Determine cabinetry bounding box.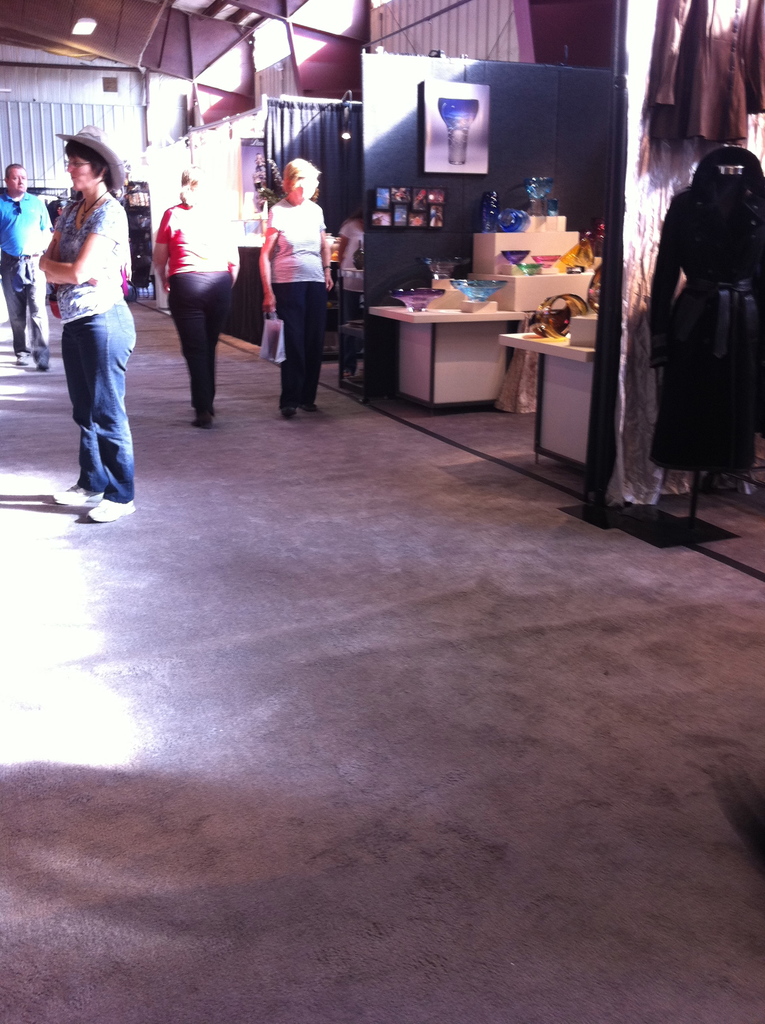
Determined: 504:321:600:472.
